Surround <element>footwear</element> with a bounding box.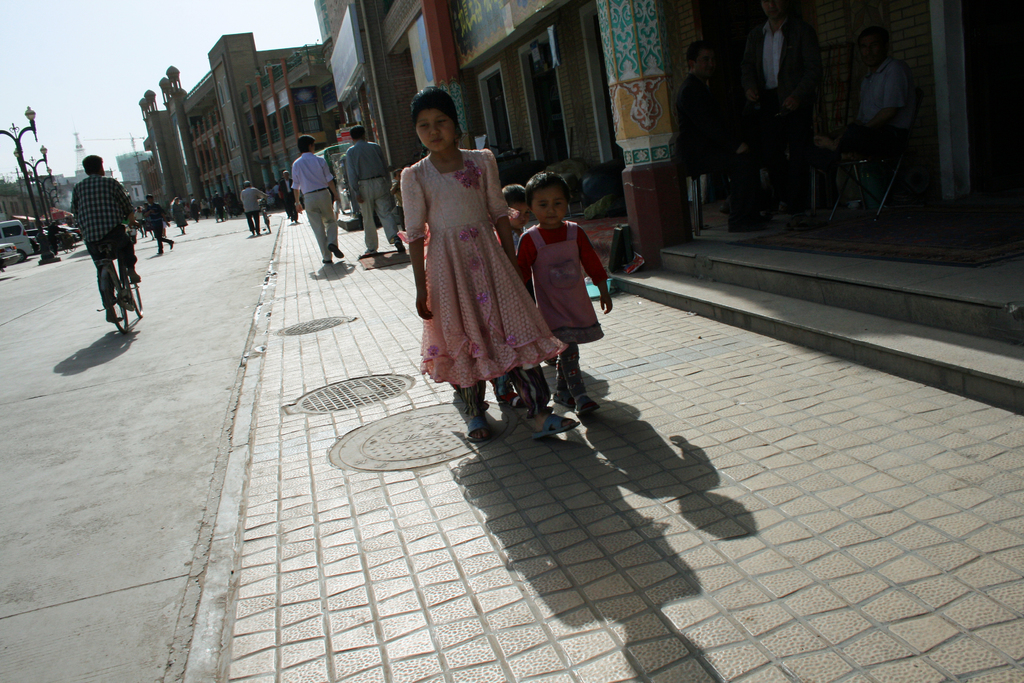
531,407,587,434.
